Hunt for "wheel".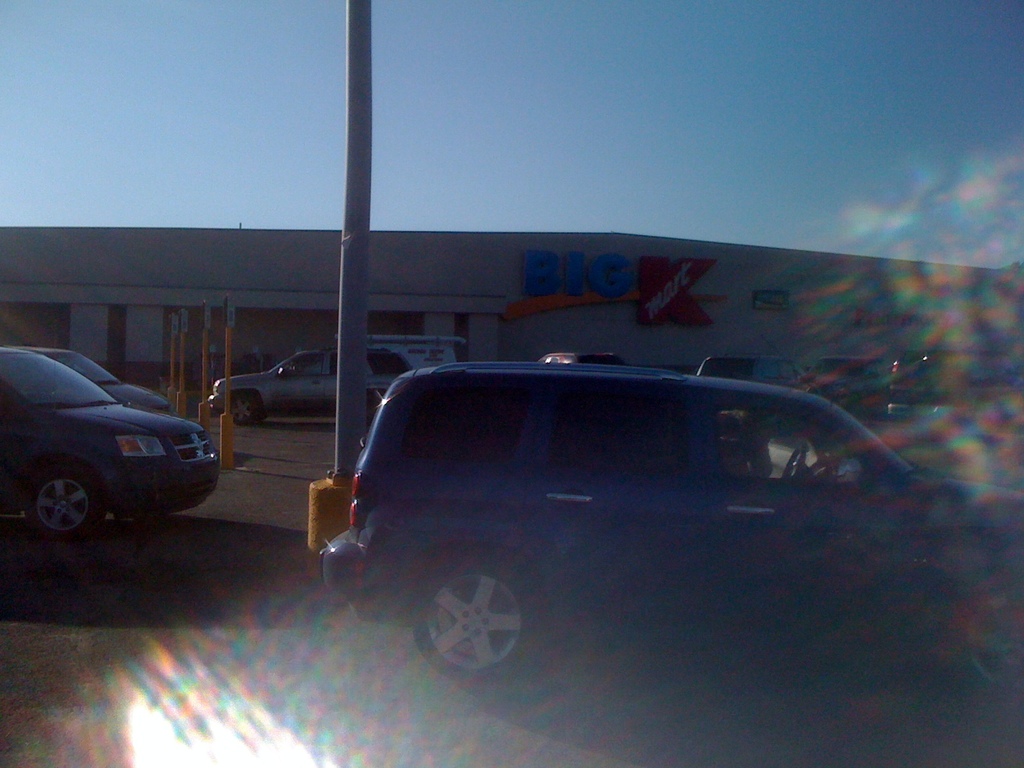
Hunted down at (left=234, top=394, right=256, bottom=419).
